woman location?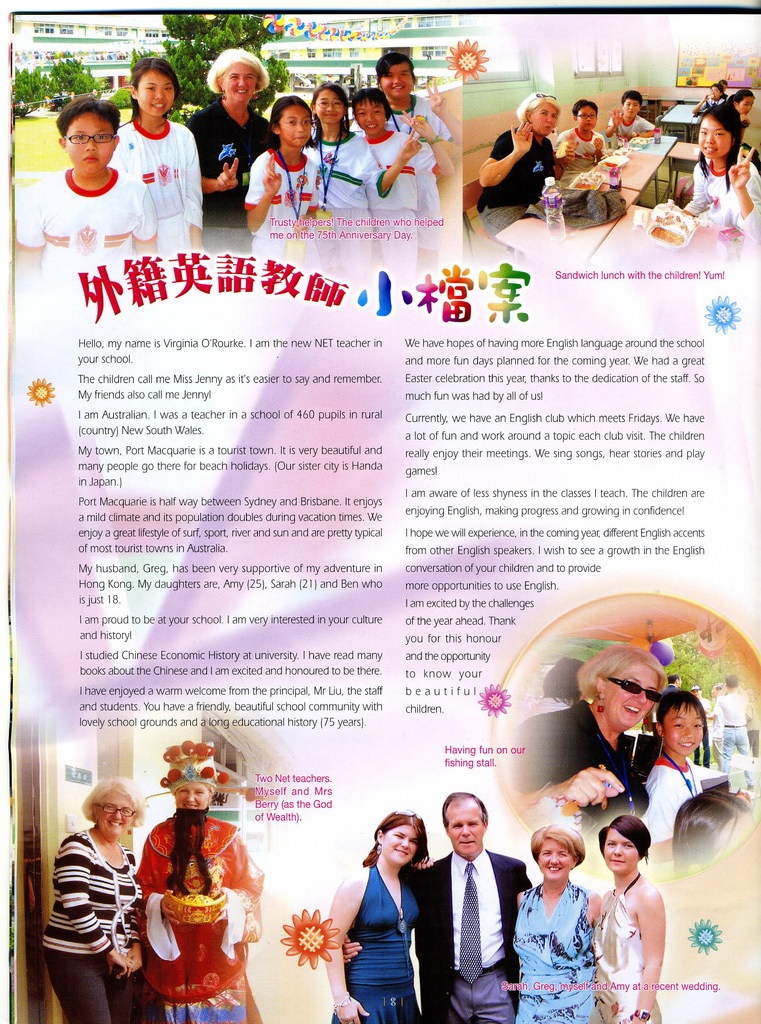
[38,778,150,1023]
